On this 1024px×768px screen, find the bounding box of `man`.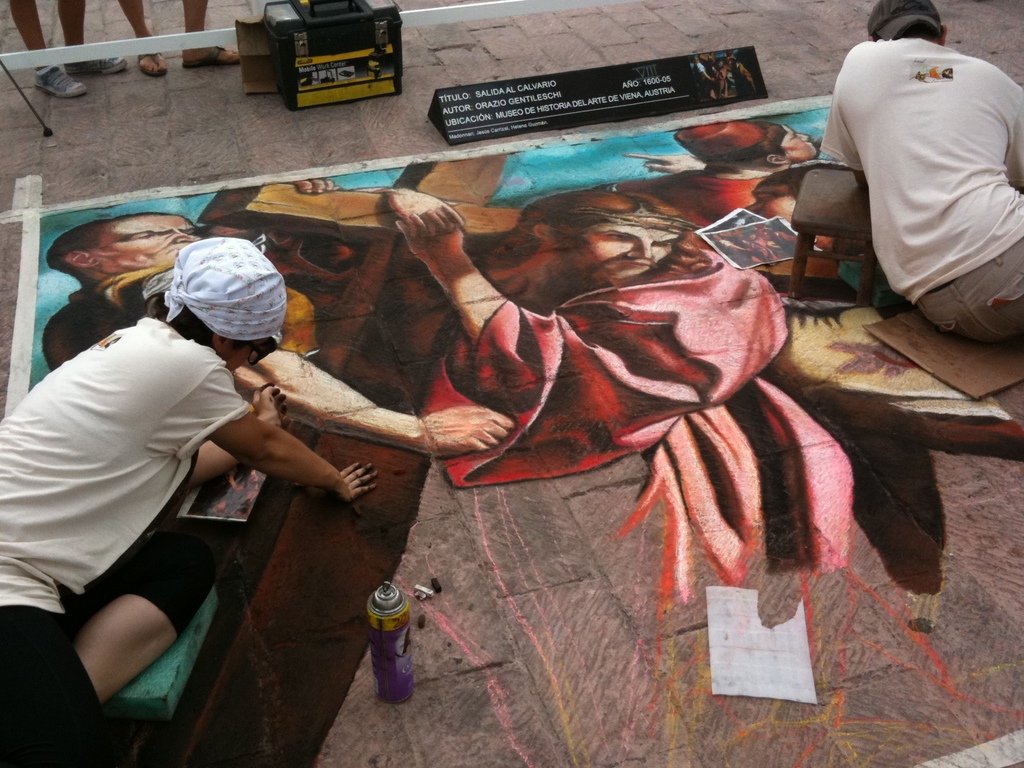
Bounding box: box=[793, 0, 1023, 367].
